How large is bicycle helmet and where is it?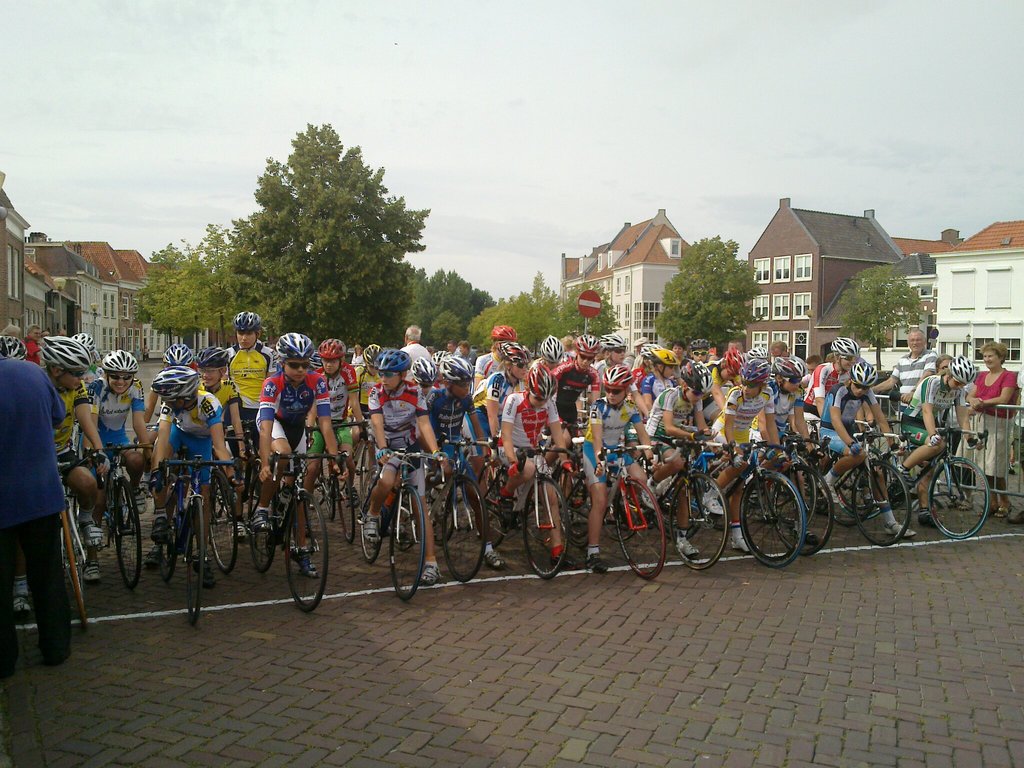
Bounding box: l=358, t=340, r=382, b=371.
